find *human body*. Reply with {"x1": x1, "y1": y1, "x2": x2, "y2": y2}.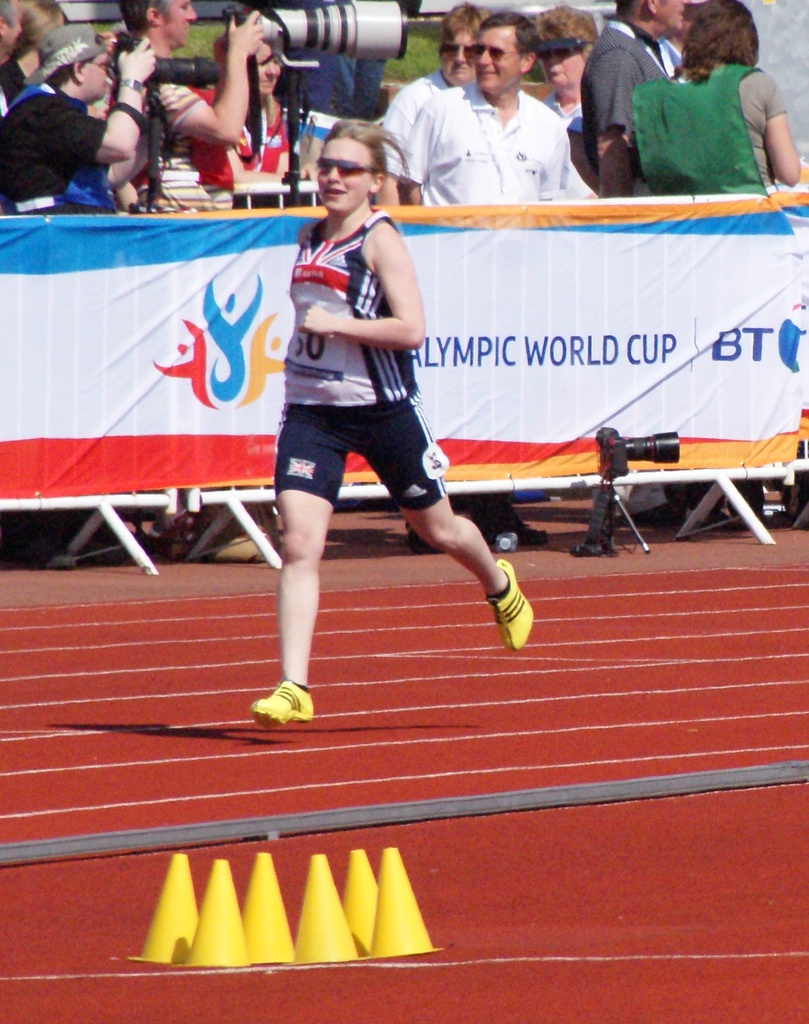
{"x1": 95, "y1": 11, "x2": 264, "y2": 214}.
